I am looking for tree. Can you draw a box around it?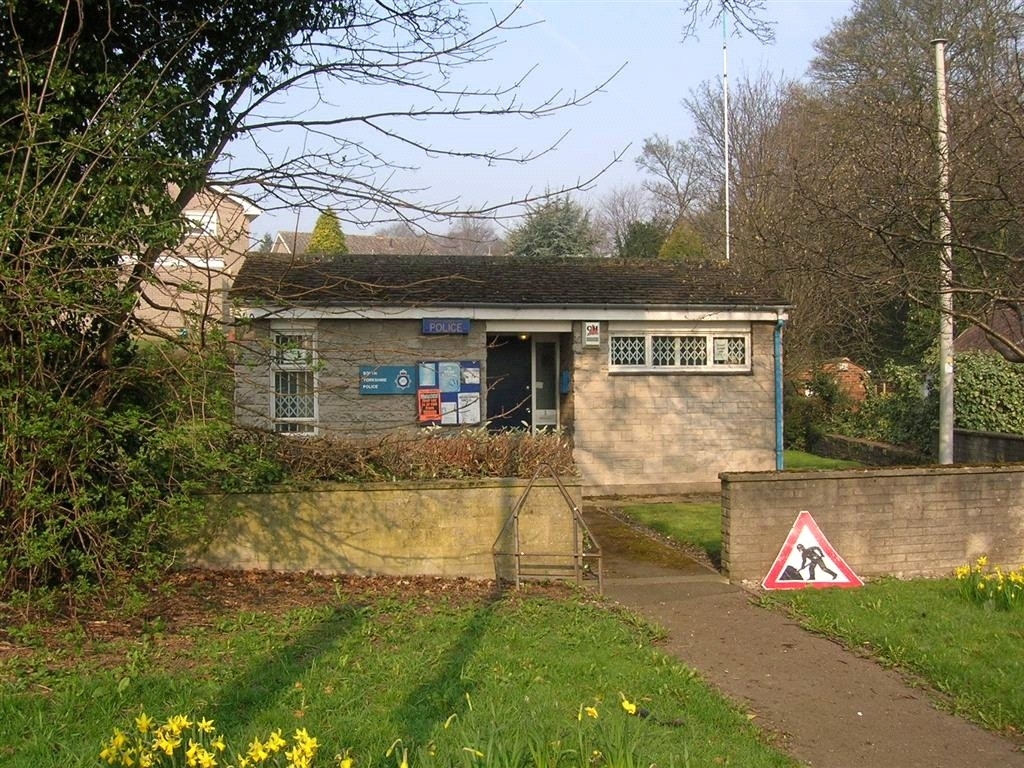
Sure, the bounding box is {"left": 629, "top": 130, "right": 726, "bottom": 259}.
